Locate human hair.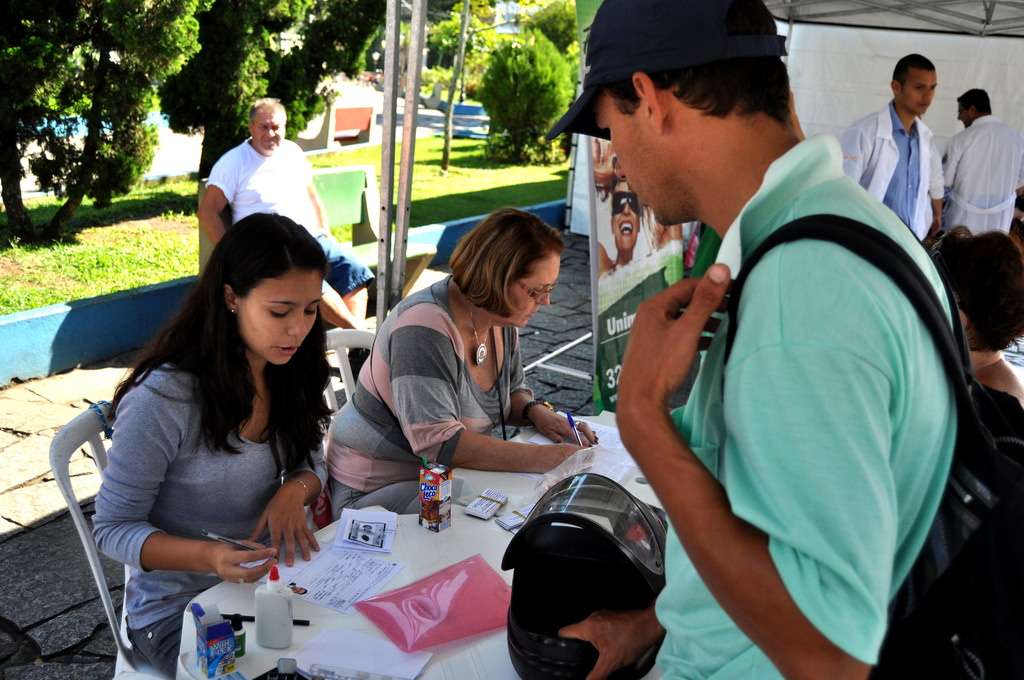
Bounding box: bbox(929, 225, 1023, 352).
